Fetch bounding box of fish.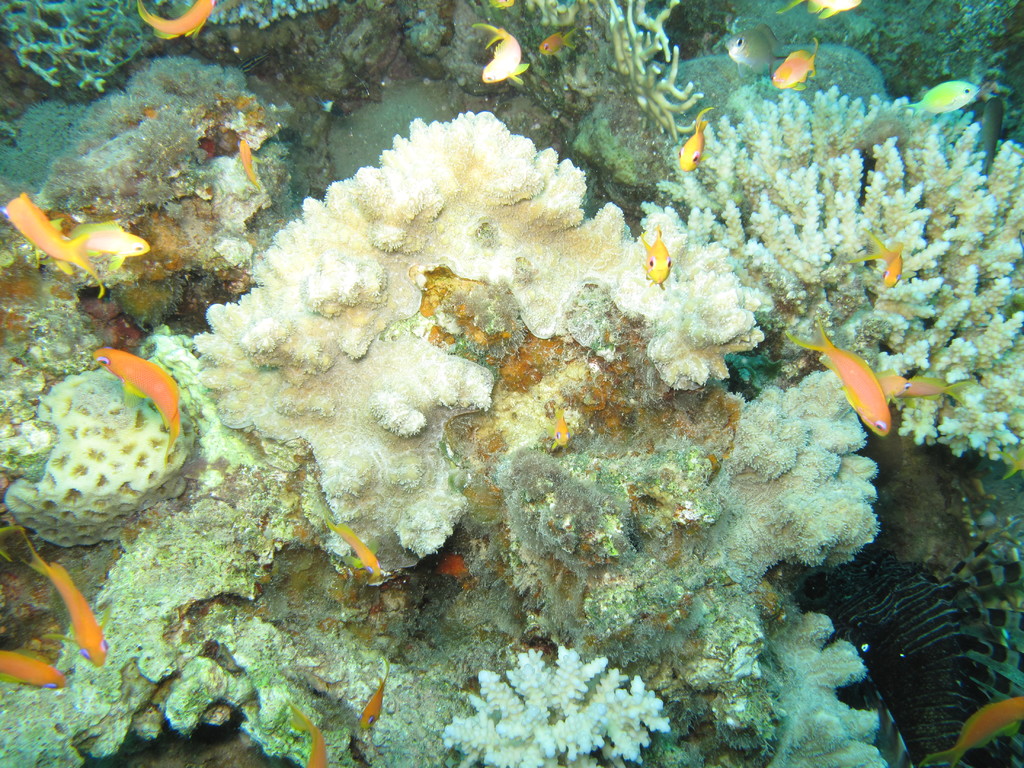
Bbox: bbox=[930, 699, 1023, 767].
